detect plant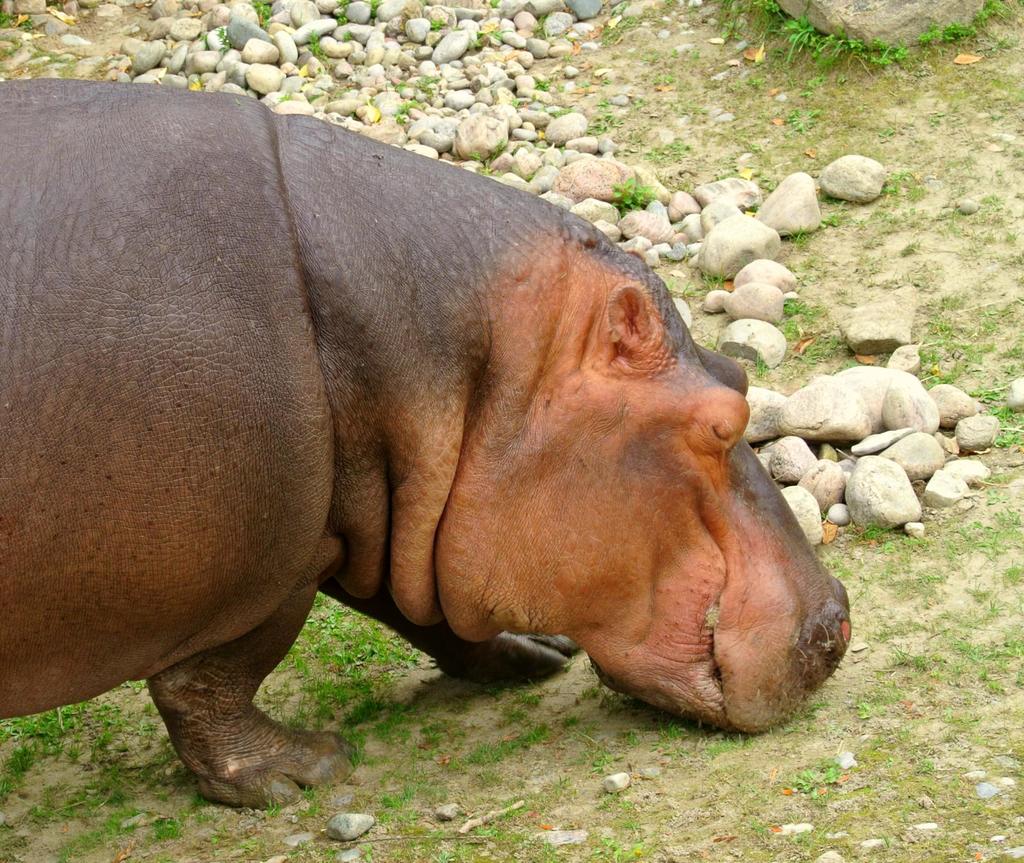
left=369, top=0, right=381, bottom=17
